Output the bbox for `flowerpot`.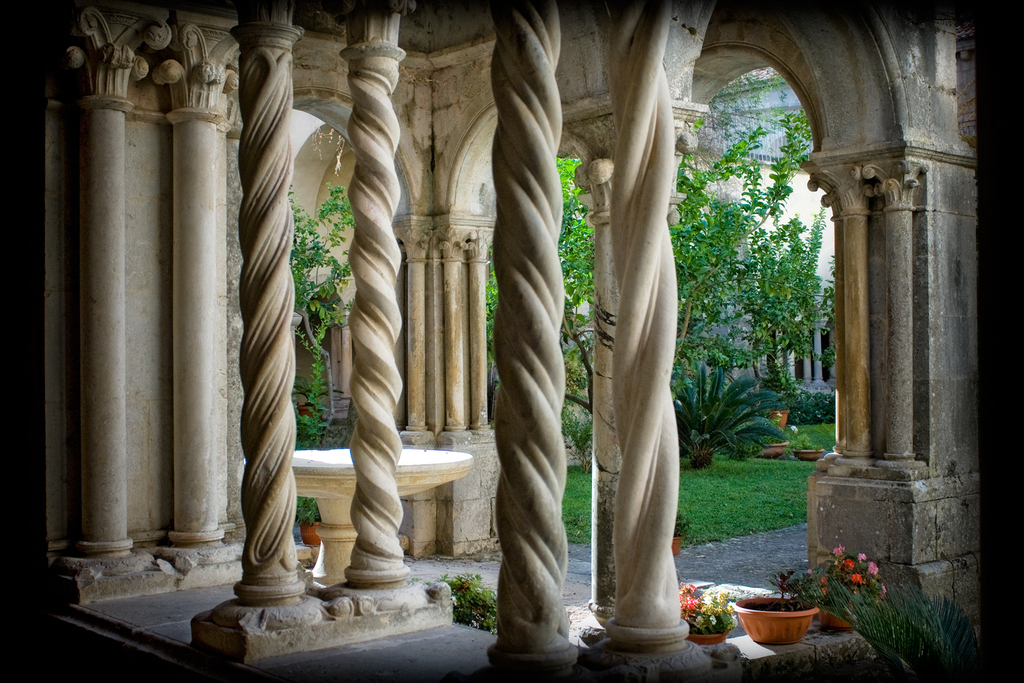
672,535,682,559.
